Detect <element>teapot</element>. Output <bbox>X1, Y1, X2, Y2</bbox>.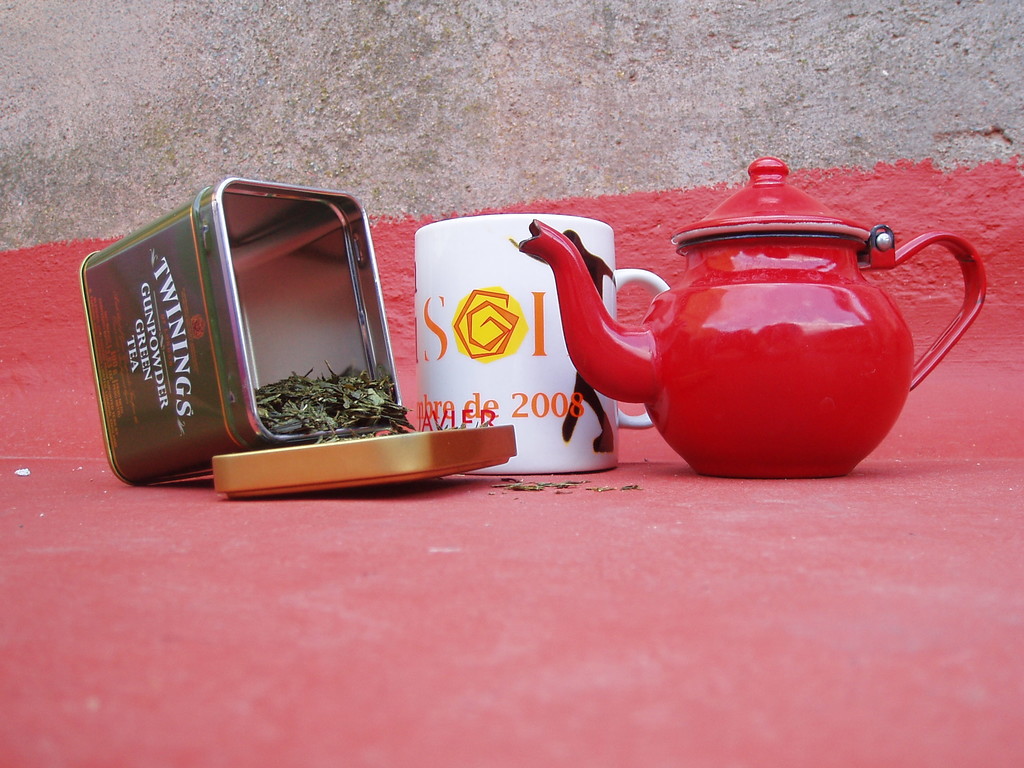
<bbox>517, 157, 991, 478</bbox>.
